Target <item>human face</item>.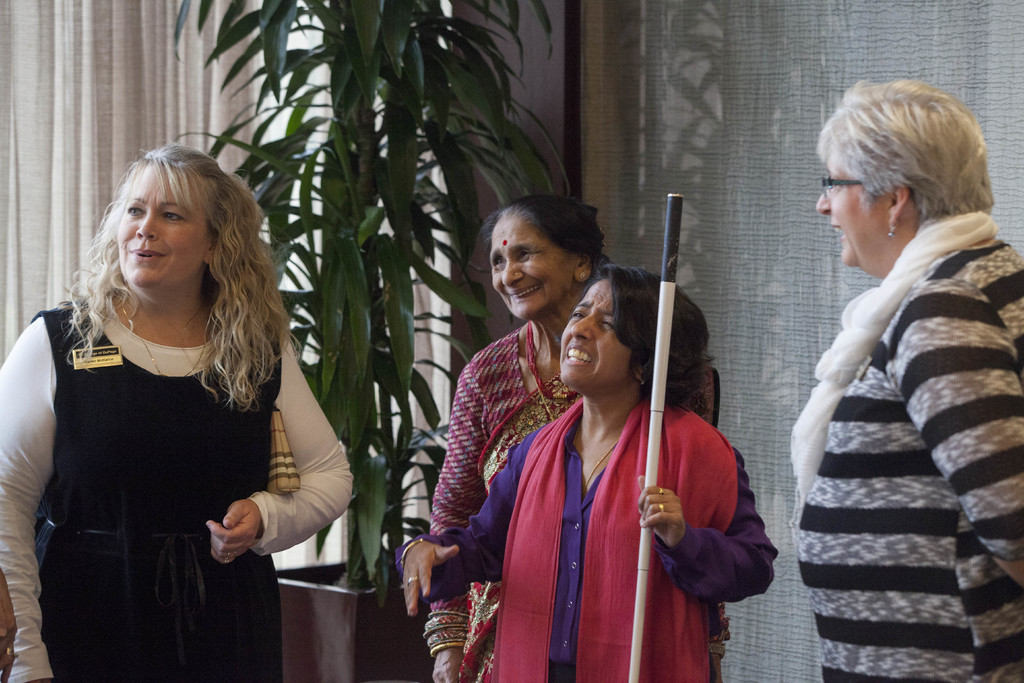
Target region: {"left": 561, "top": 281, "right": 639, "bottom": 390}.
